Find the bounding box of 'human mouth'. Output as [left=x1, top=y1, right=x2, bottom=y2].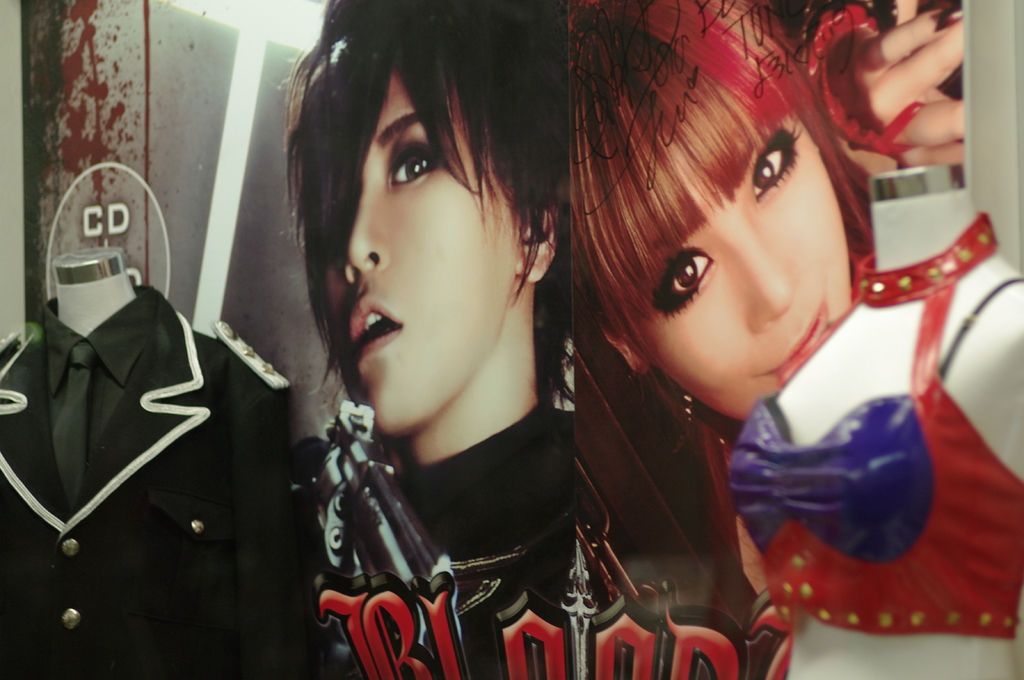
[left=766, top=295, right=842, bottom=388].
